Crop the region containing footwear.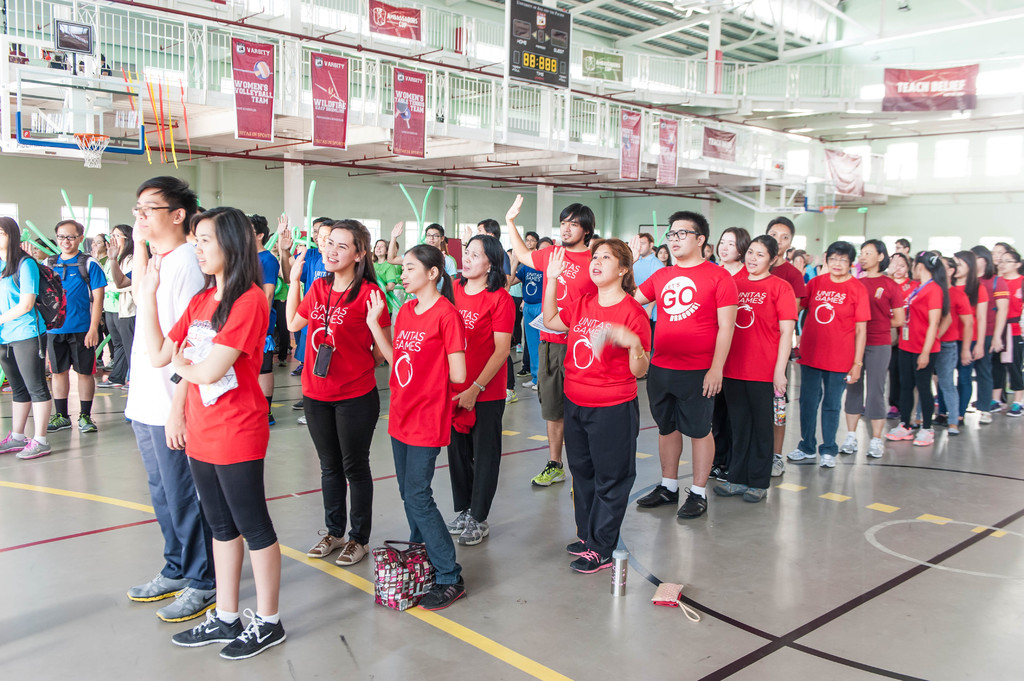
Crop region: 458/508/492/548.
